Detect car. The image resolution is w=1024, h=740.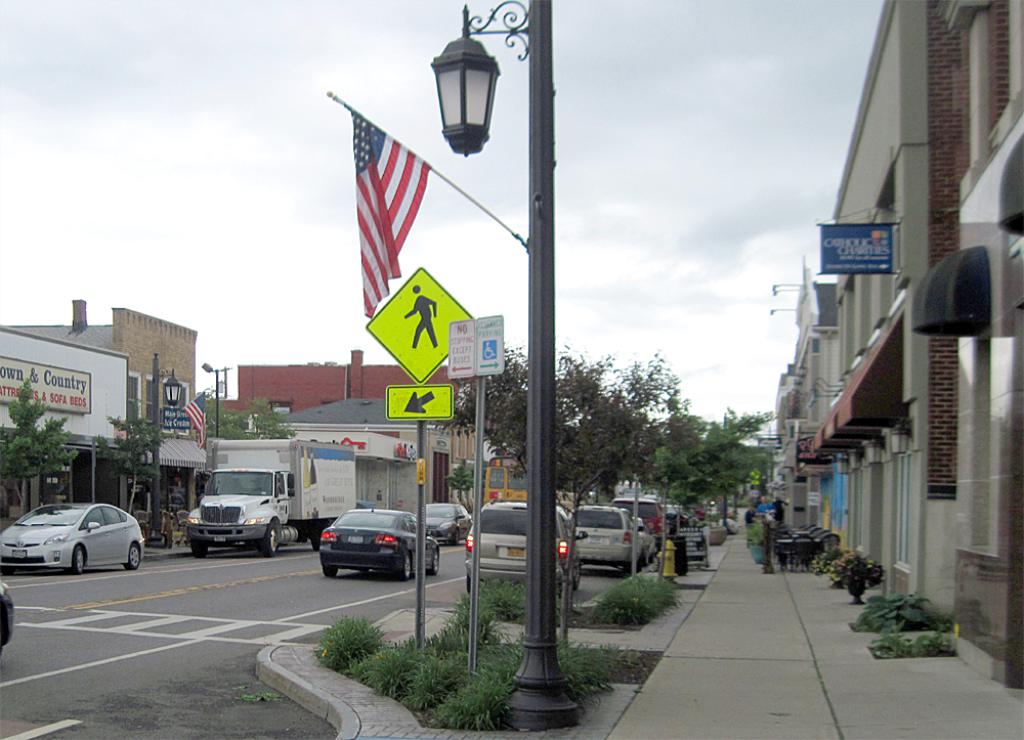
(635,518,657,568).
